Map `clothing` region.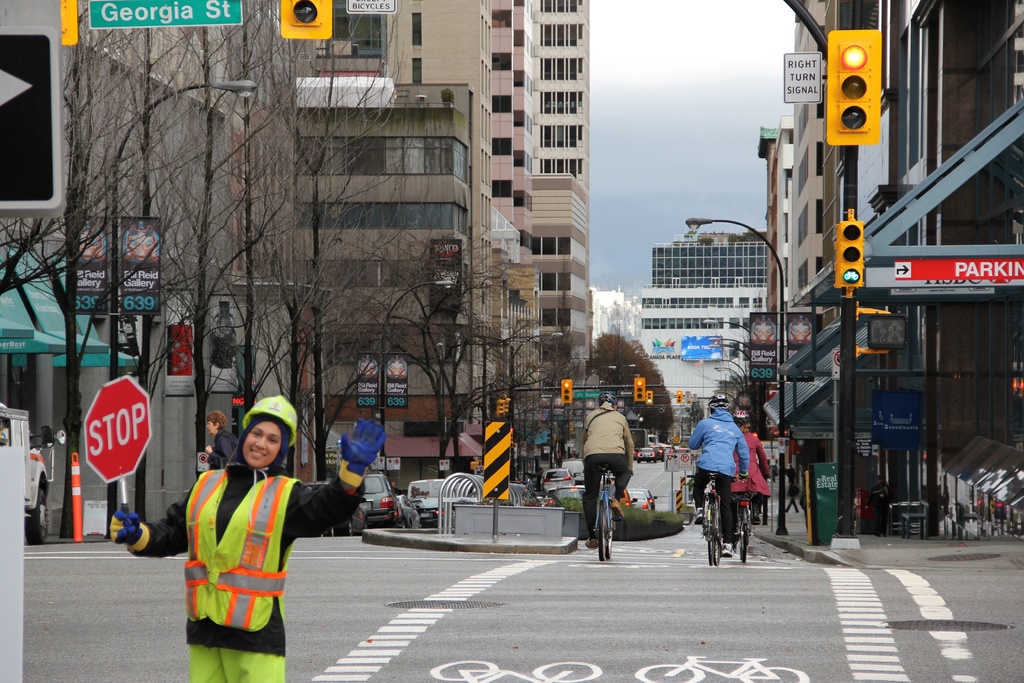
Mapped to 727/434/769/523.
